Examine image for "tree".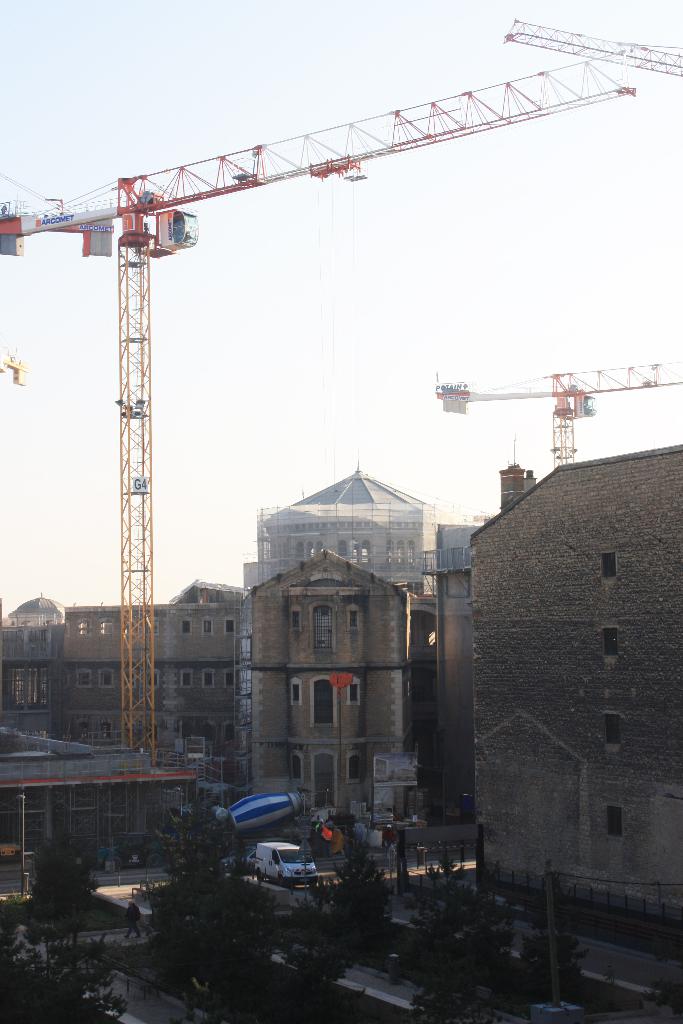
Examination result: rect(265, 923, 368, 1023).
